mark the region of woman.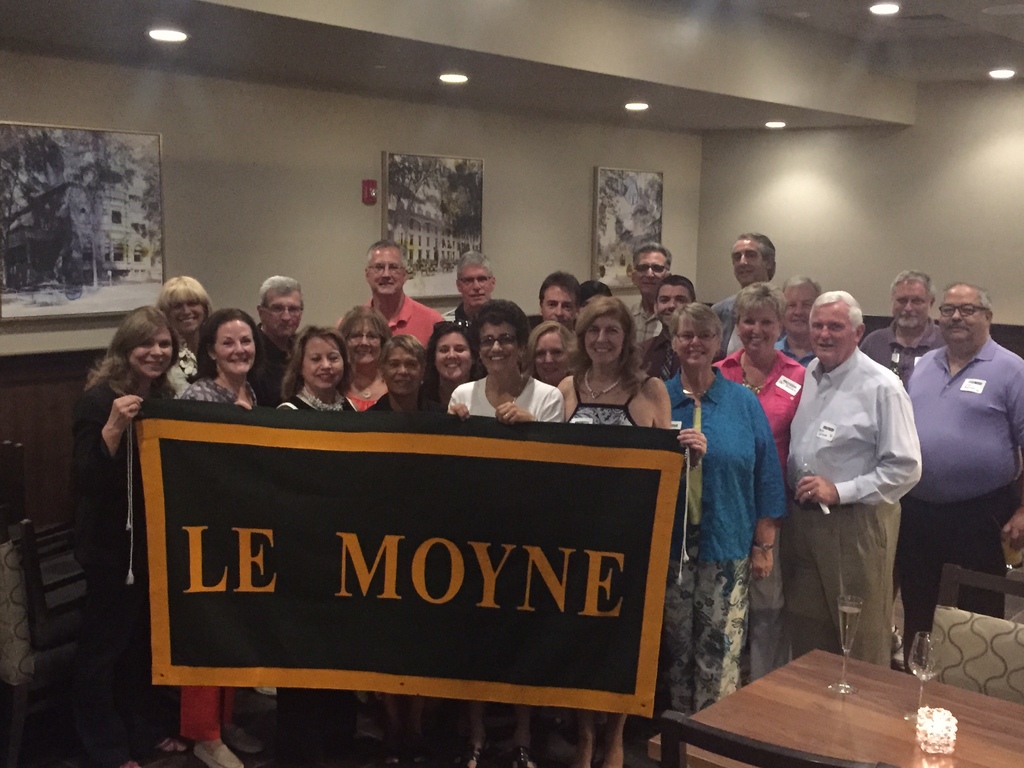
Region: l=364, t=333, r=458, b=767.
